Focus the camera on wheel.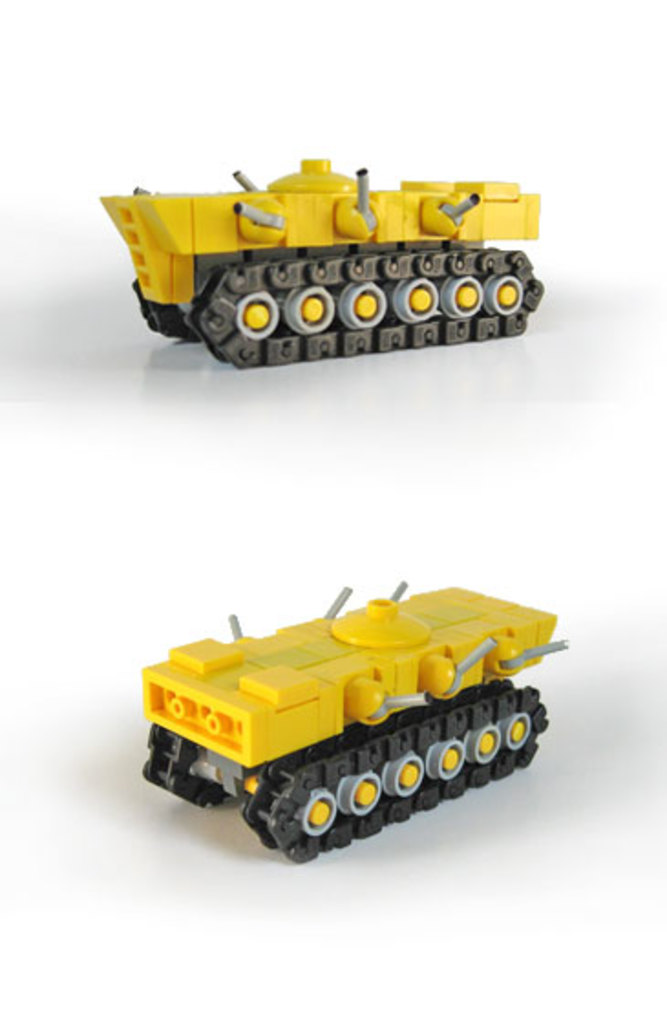
Focus region: BBox(192, 247, 537, 357).
